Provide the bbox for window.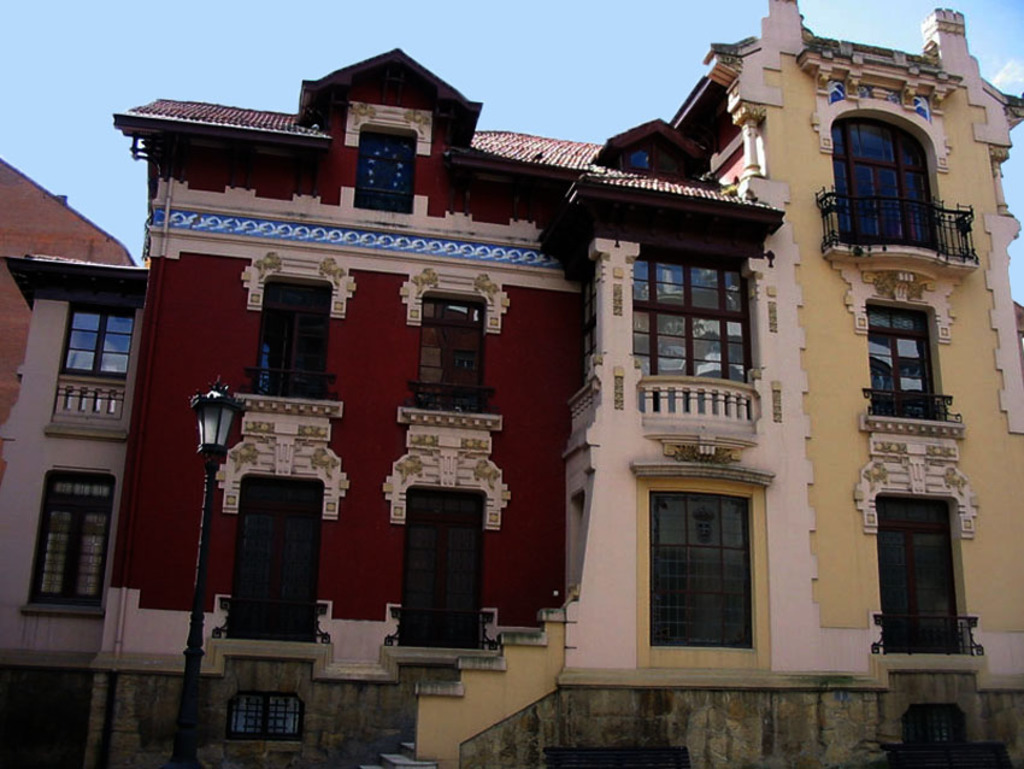
(x1=364, y1=131, x2=407, y2=206).
